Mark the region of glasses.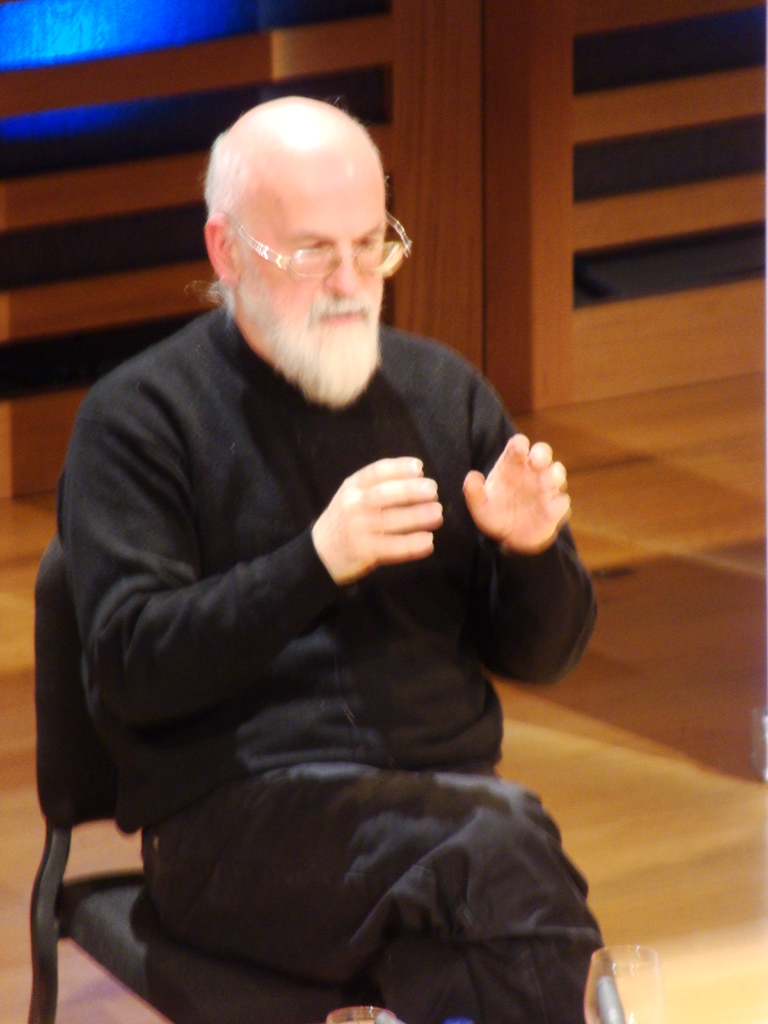
Region: x1=228, y1=207, x2=412, y2=281.
